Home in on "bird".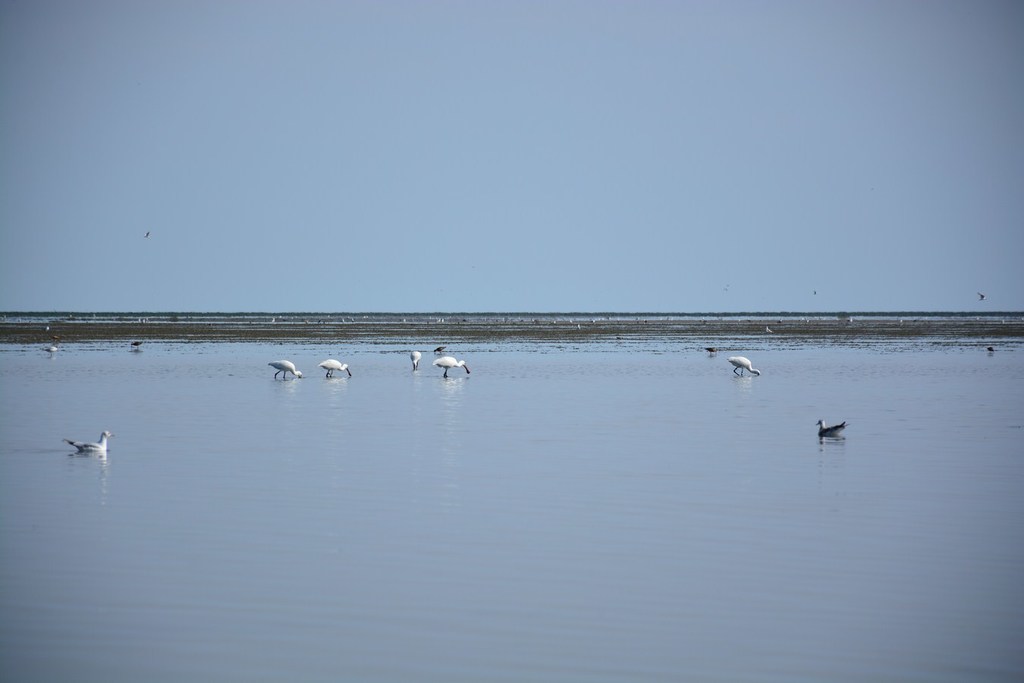
Homed in at bbox(269, 358, 306, 379).
